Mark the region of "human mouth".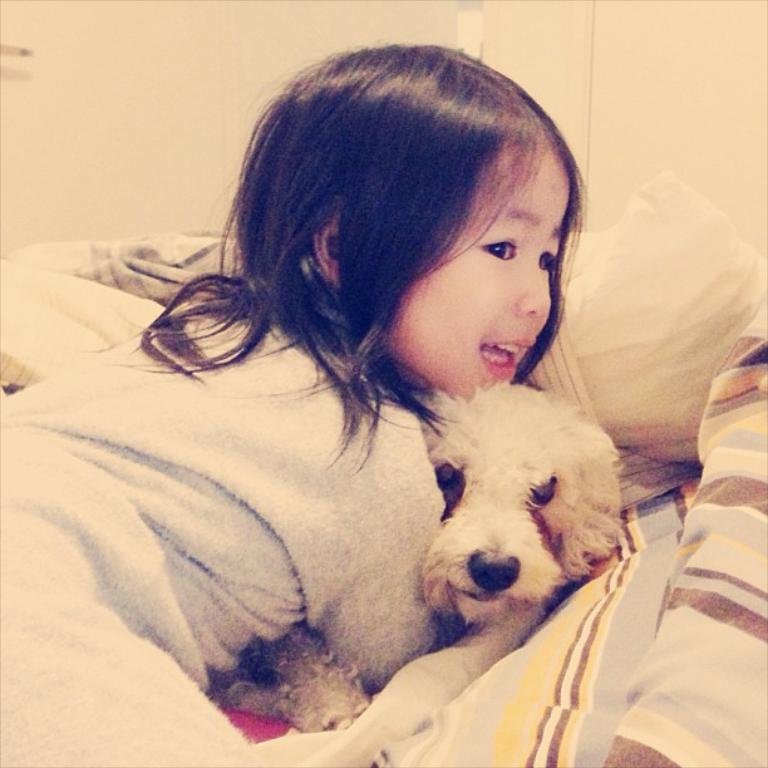
Region: crop(478, 336, 533, 379).
